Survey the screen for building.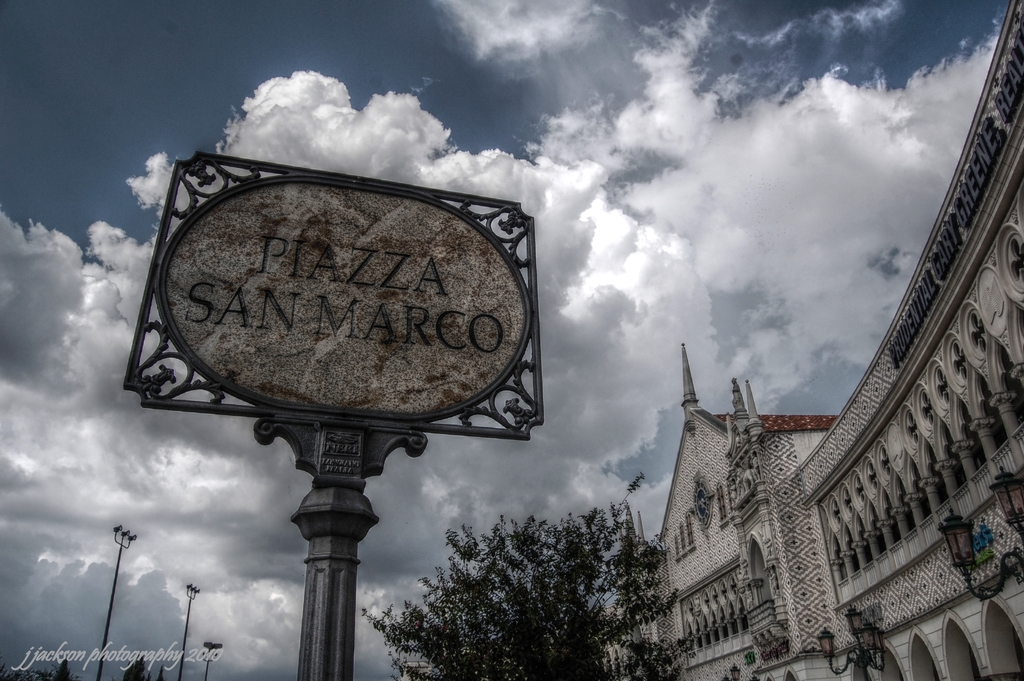
Survey found: box(602, 0, 1023, 680).
